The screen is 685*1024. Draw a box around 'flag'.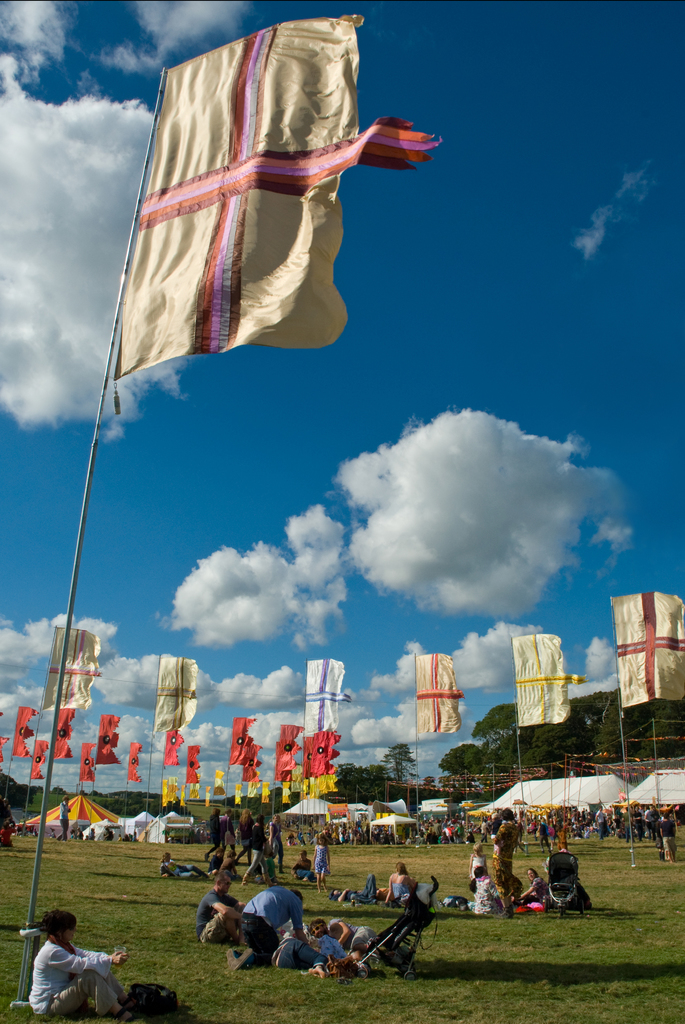
box(152, 646, 209, 737).
